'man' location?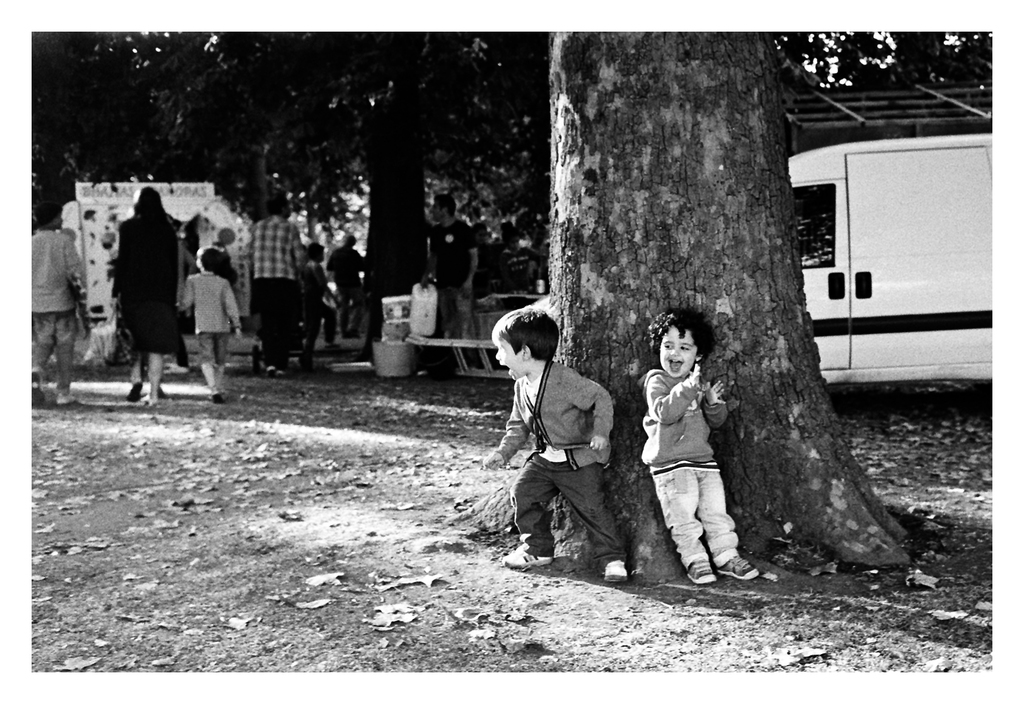
(473,300,627,585)
